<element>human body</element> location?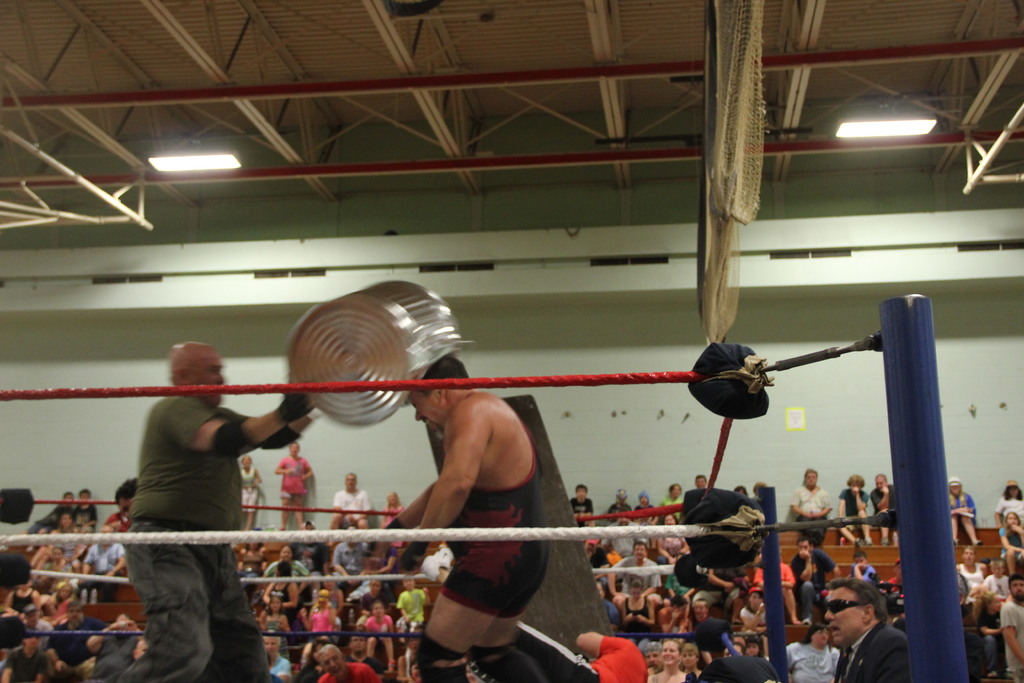
317, 641, 384, 682
